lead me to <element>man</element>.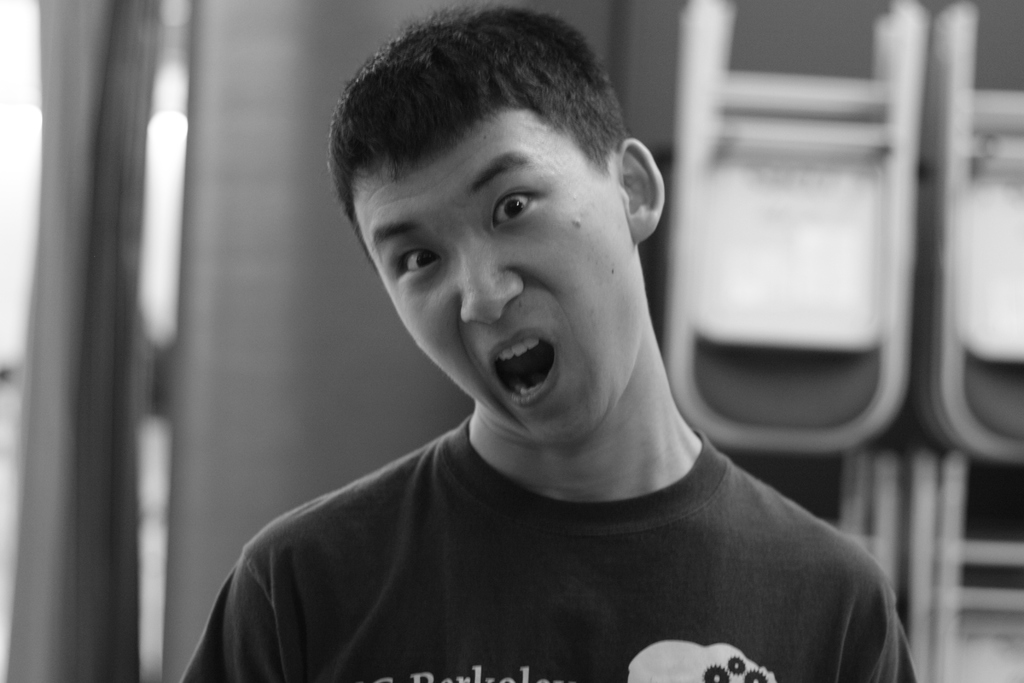
Lead to left=174, top=0, right=884, bottom=682.
